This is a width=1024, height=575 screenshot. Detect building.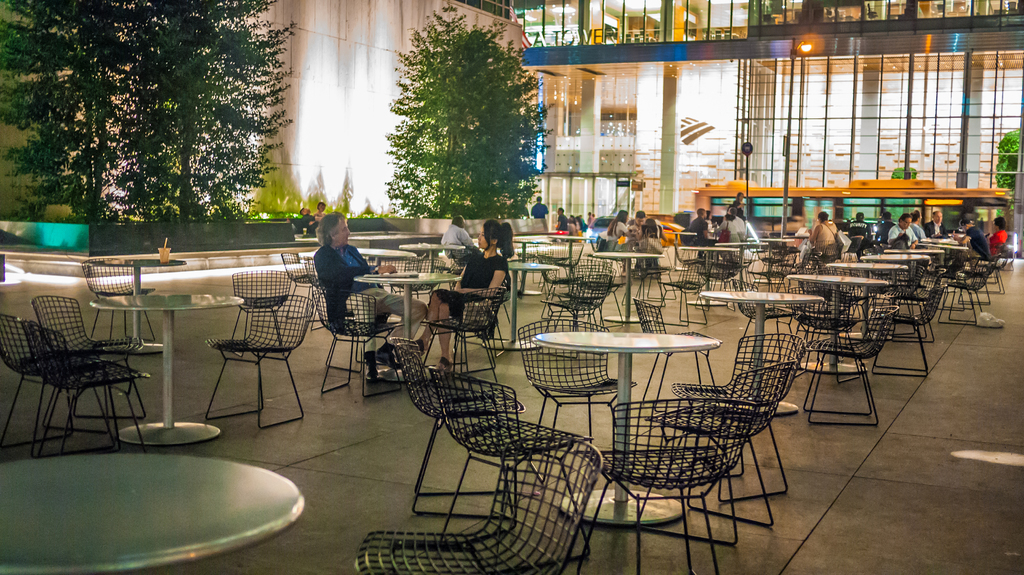
Rect(30, 0, 511, 214).
